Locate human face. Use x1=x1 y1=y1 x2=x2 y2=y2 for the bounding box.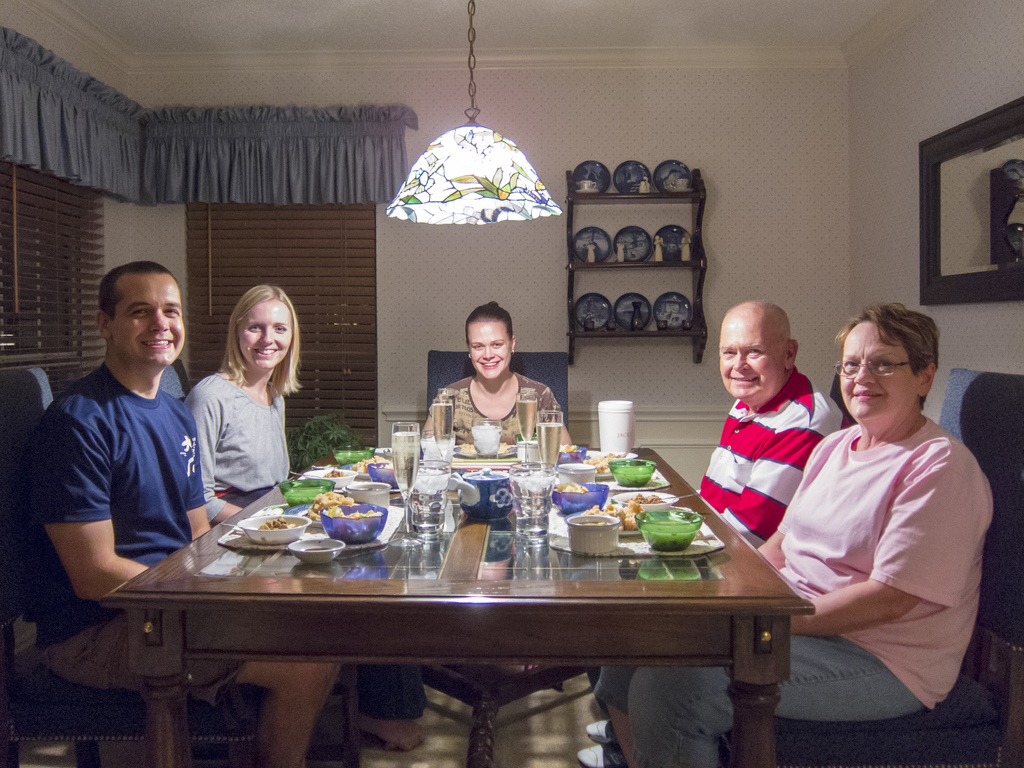
x1=238 y1=301 x2=292 y2=371.
